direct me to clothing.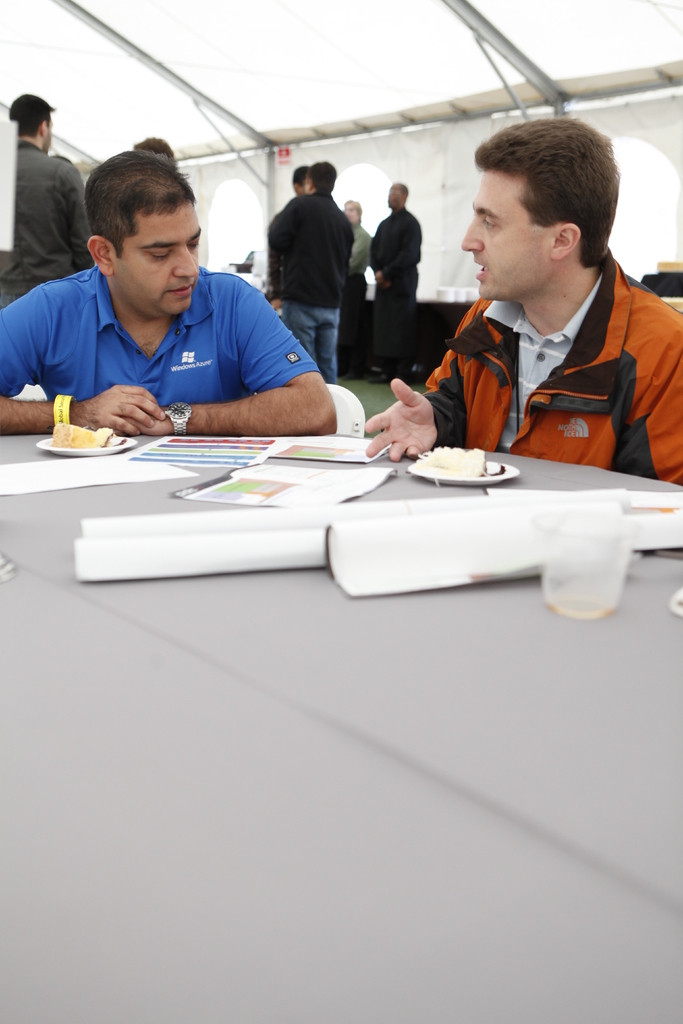
Direction: l=0, t=137, r=92, b=310.
